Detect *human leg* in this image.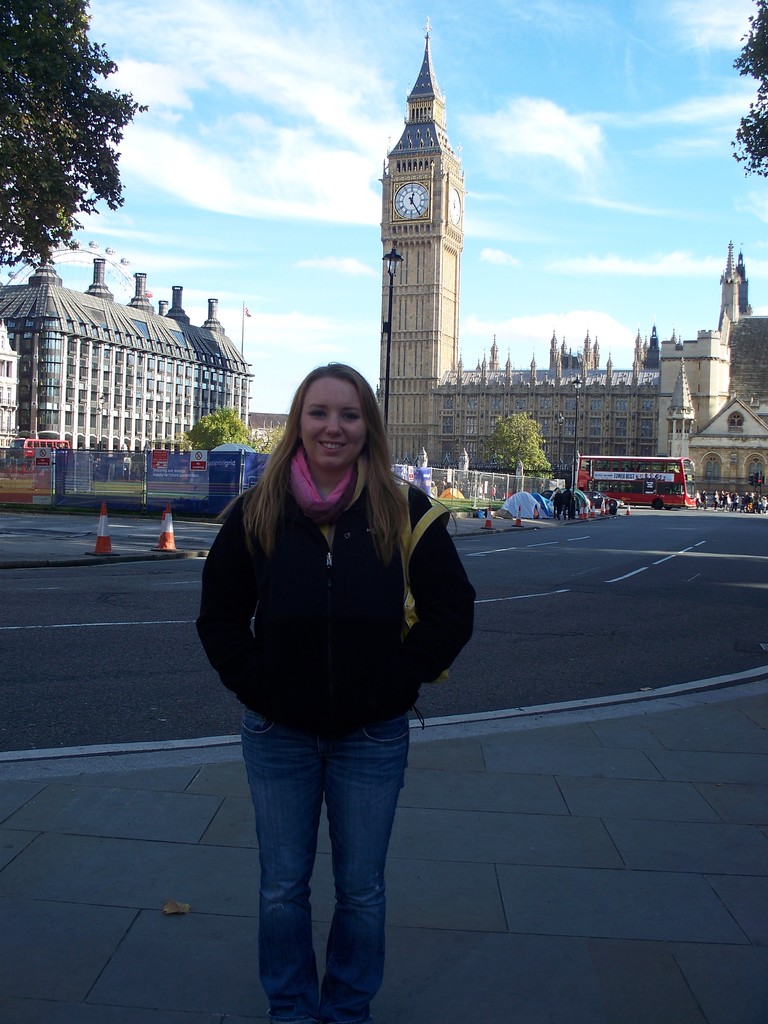
Detection: (333, 724, 399, 1021).
